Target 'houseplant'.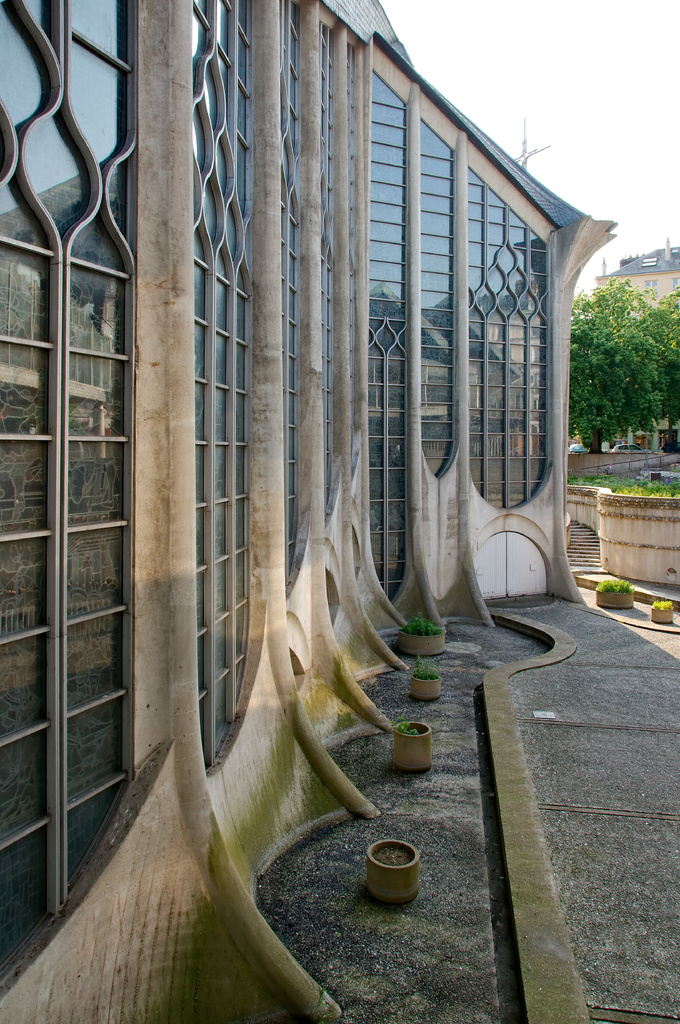
Target region: {"x1": 384, "y1": 716, "x2": 437, "y2": 772}.
